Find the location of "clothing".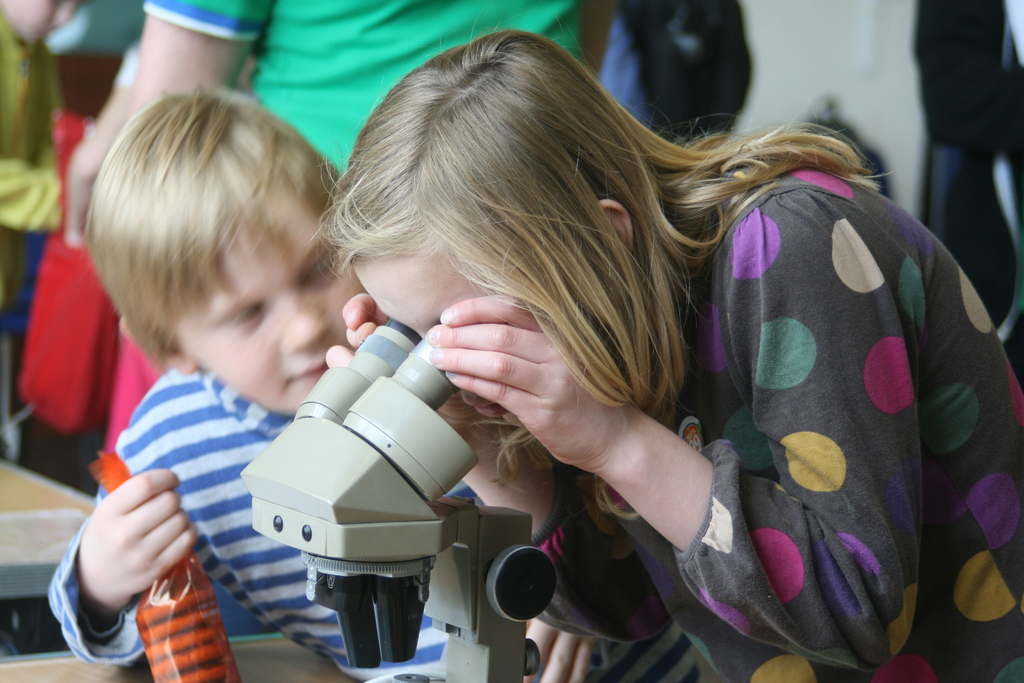
Location: left=133, top=0, right=576, bottom=176.
